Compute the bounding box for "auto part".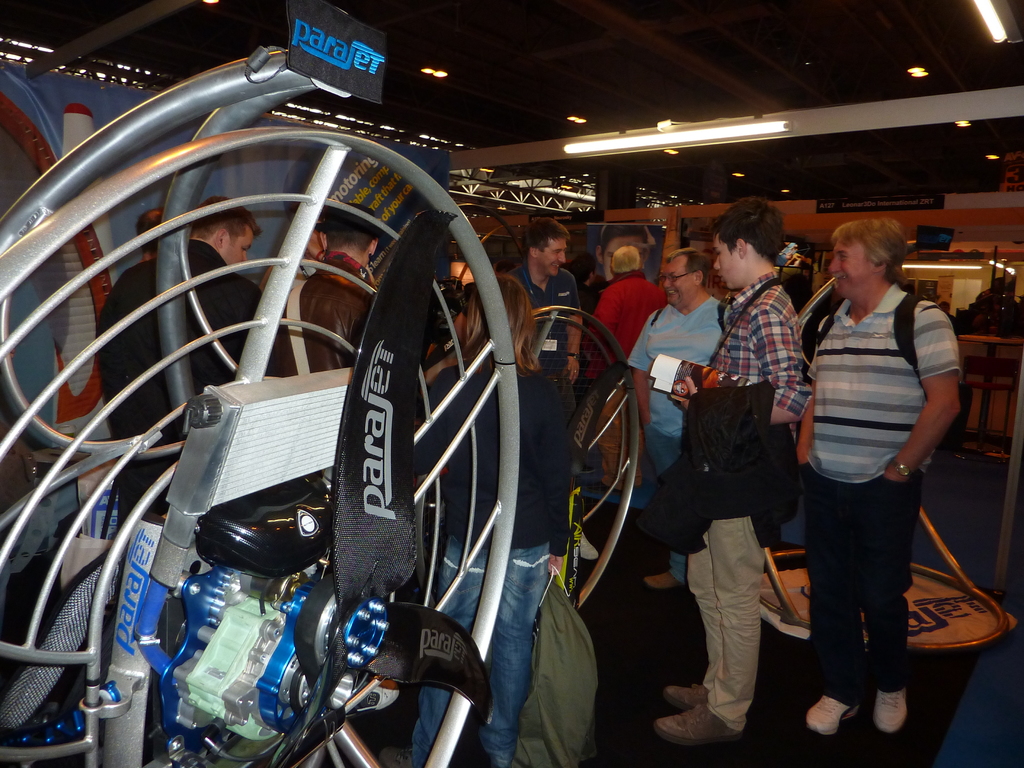
x1=110, y1=142, x2=483, y2=688.
